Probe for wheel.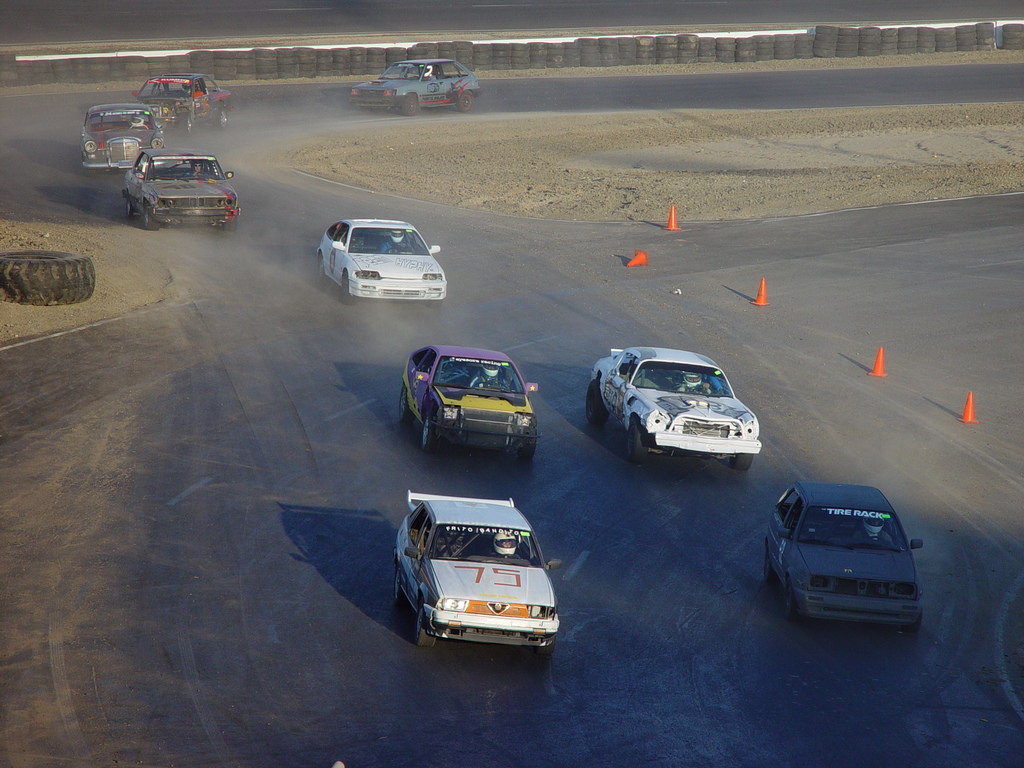
Probe result: crop(417, 609, 438, 648).
